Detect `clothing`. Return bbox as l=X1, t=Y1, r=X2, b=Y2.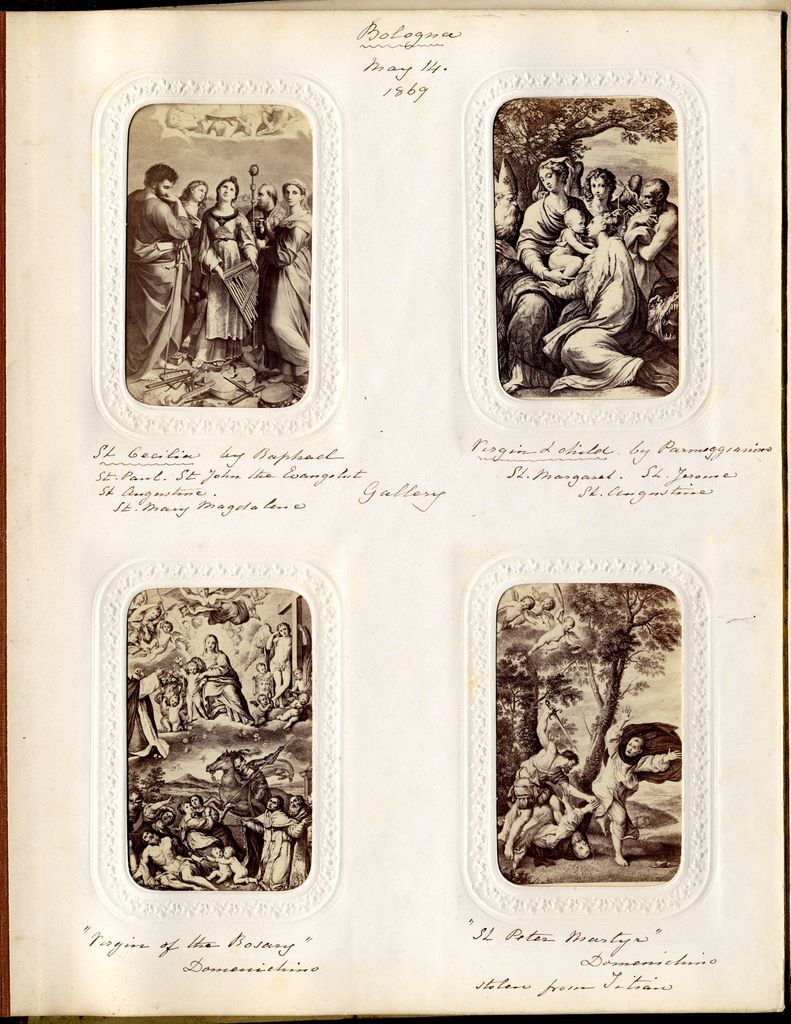
l=251, t=208, r=317, b=371.
